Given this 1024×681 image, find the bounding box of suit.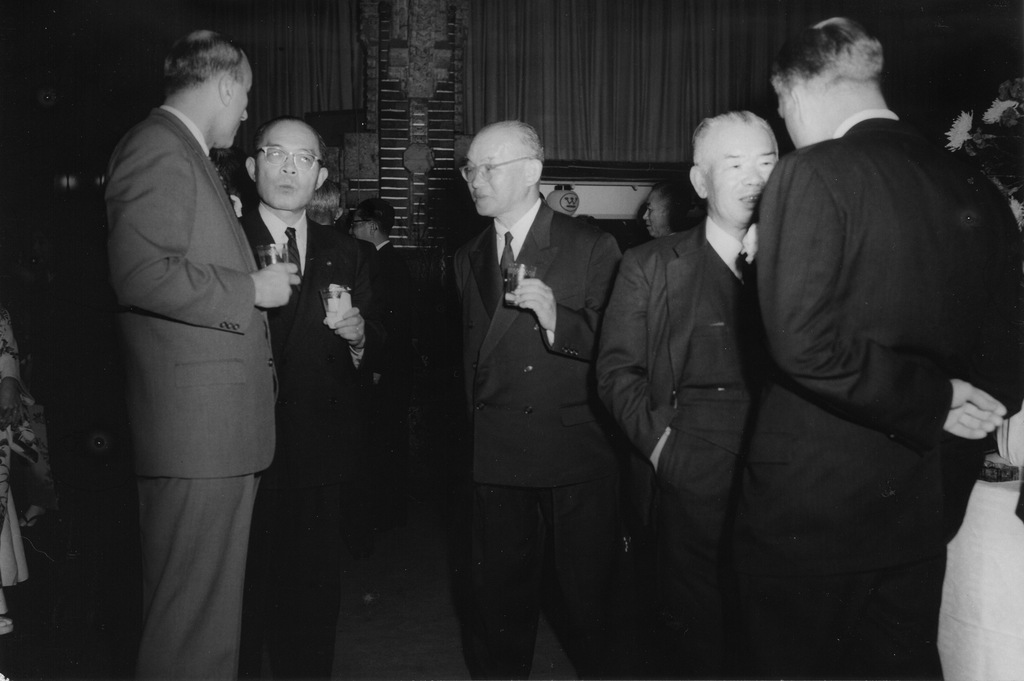
region(100, 102, 273, 680).
